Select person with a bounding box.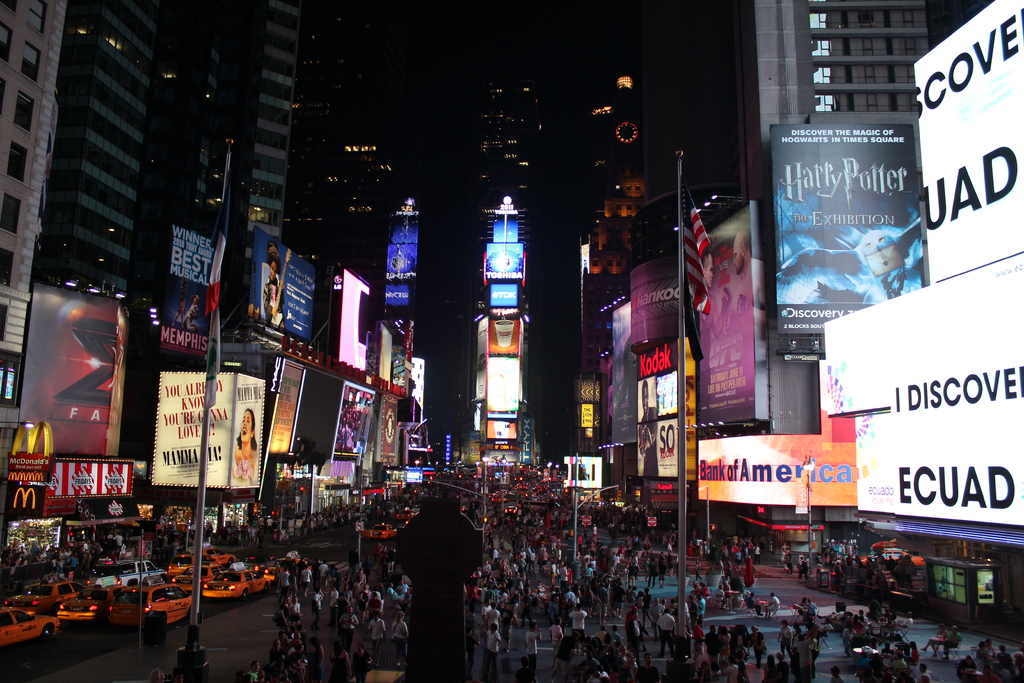
<region>358, 584, 371, 598</region>.
